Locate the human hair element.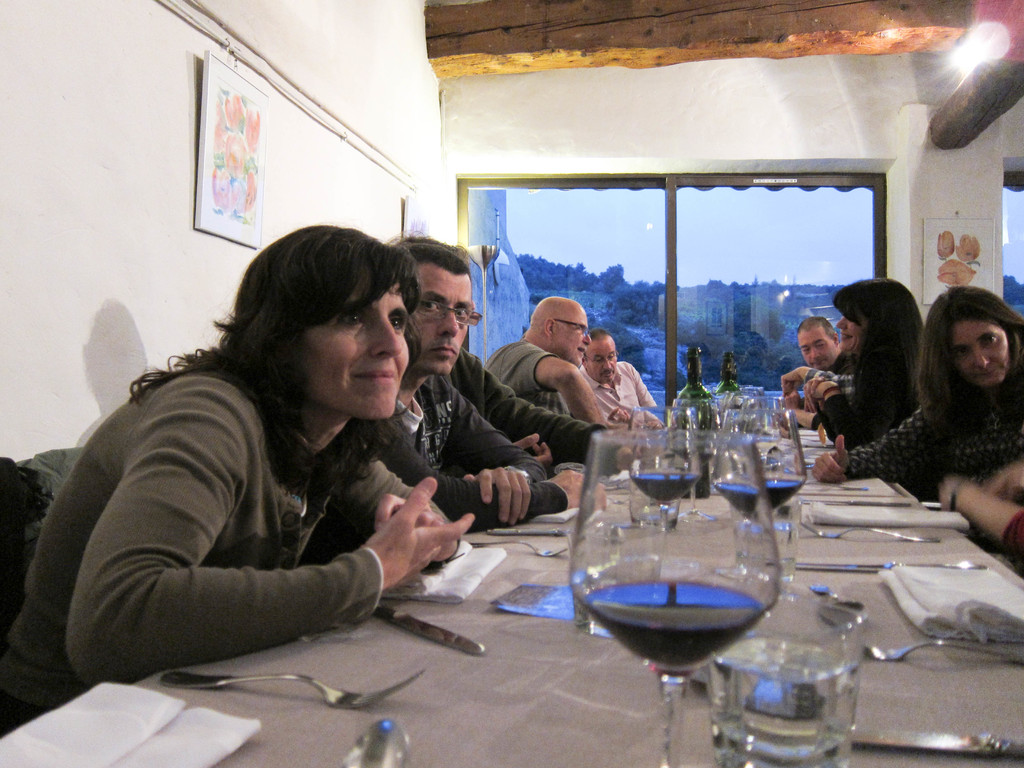
Element bbox: [167, 221, 424, 486].
